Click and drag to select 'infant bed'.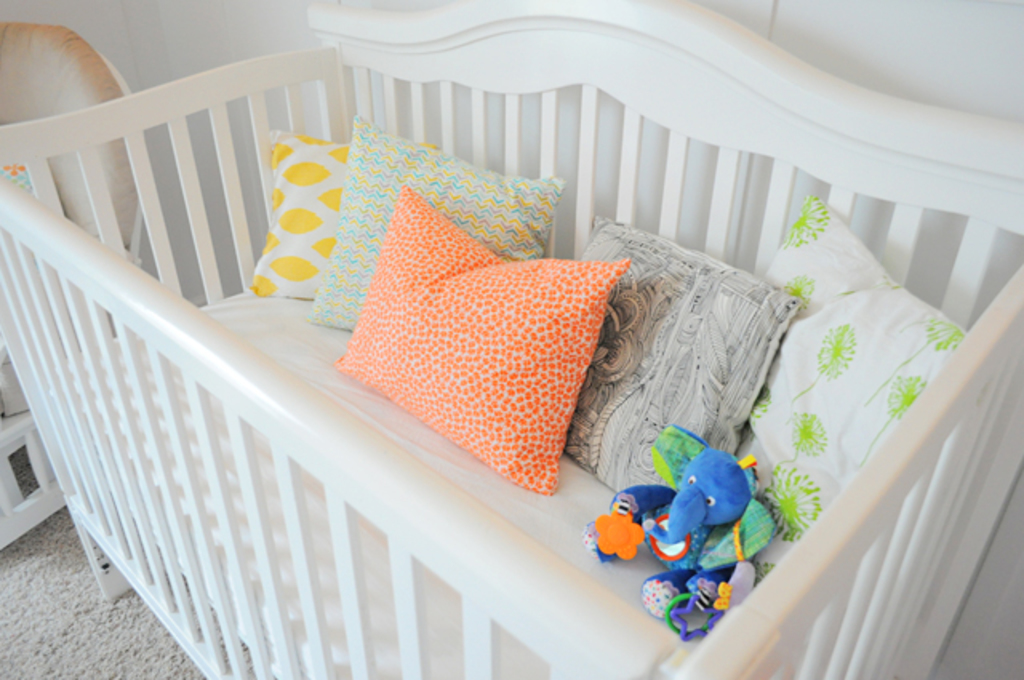
Selection: <region>0, 0, 1022, 678</region>.
